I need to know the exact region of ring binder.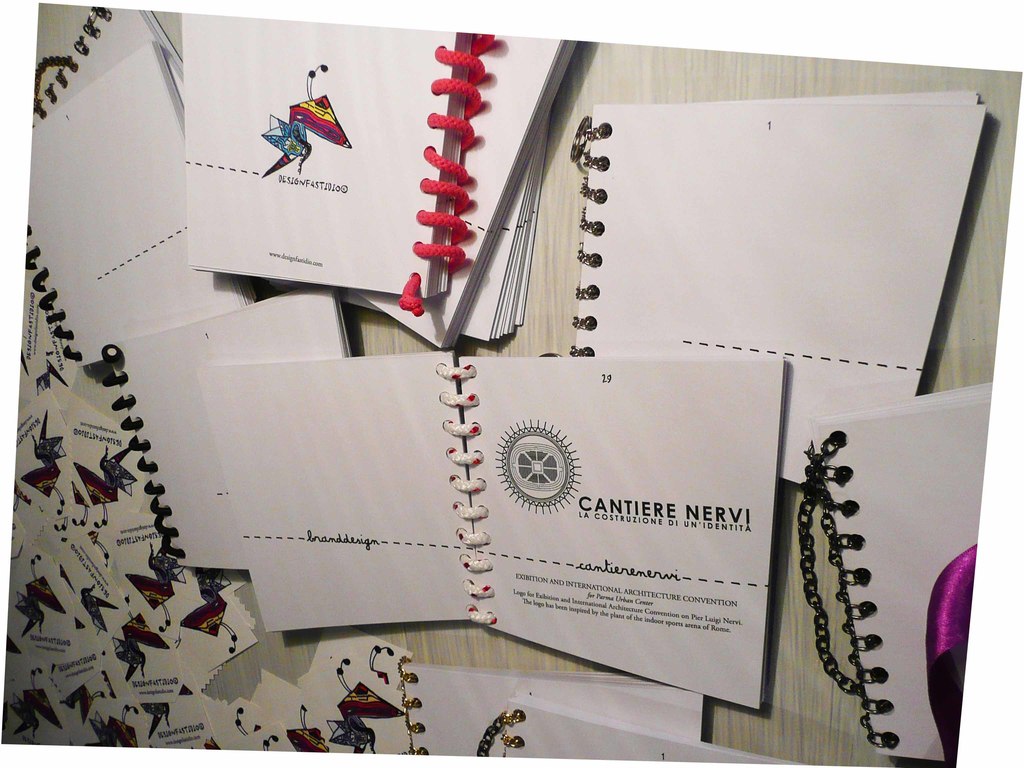
Region: select_region(29, 7, 115, 130).
